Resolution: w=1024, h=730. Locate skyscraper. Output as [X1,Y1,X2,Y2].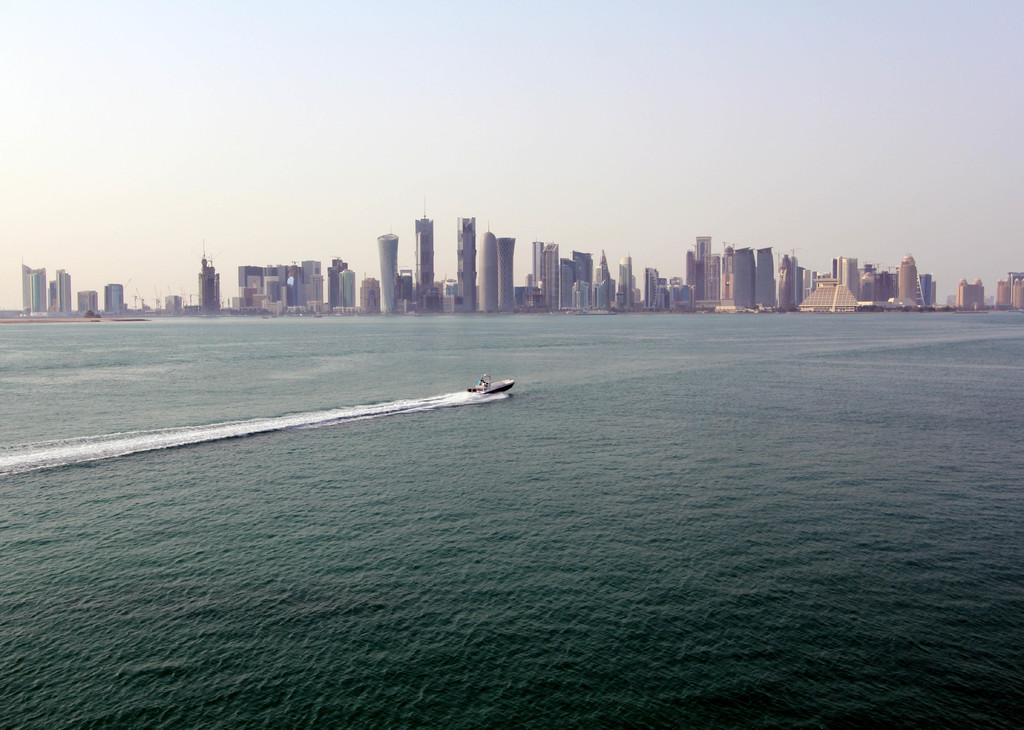
[545,241,560,315].
